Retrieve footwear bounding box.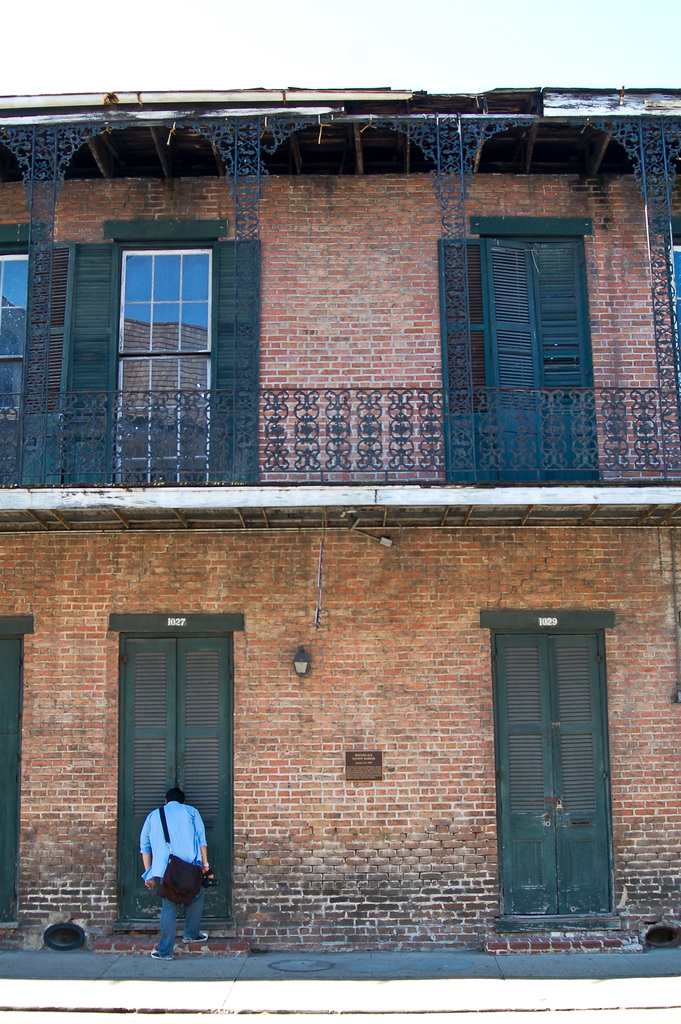
Bounding box: region(183, 928, 210, 942).
